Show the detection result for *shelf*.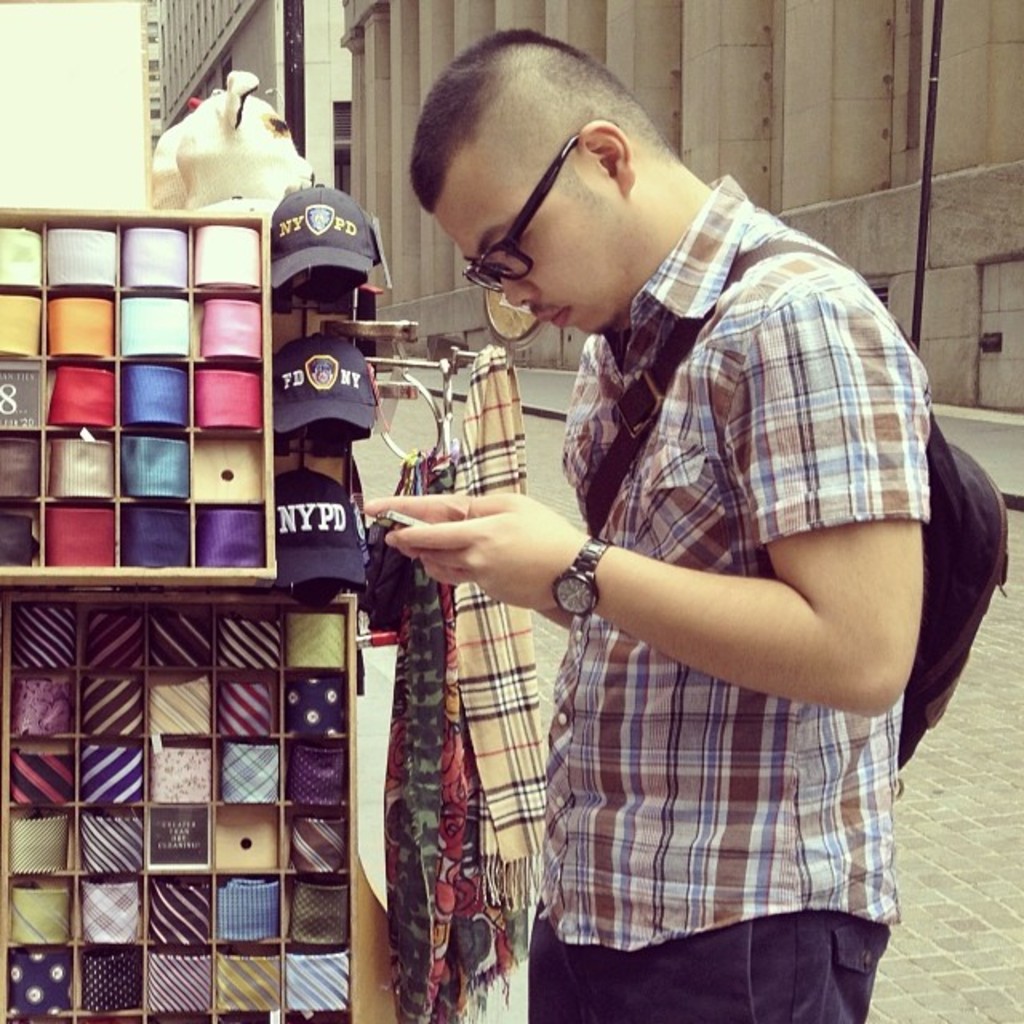
x1=77 y1=661 x2=139 y2=730.
